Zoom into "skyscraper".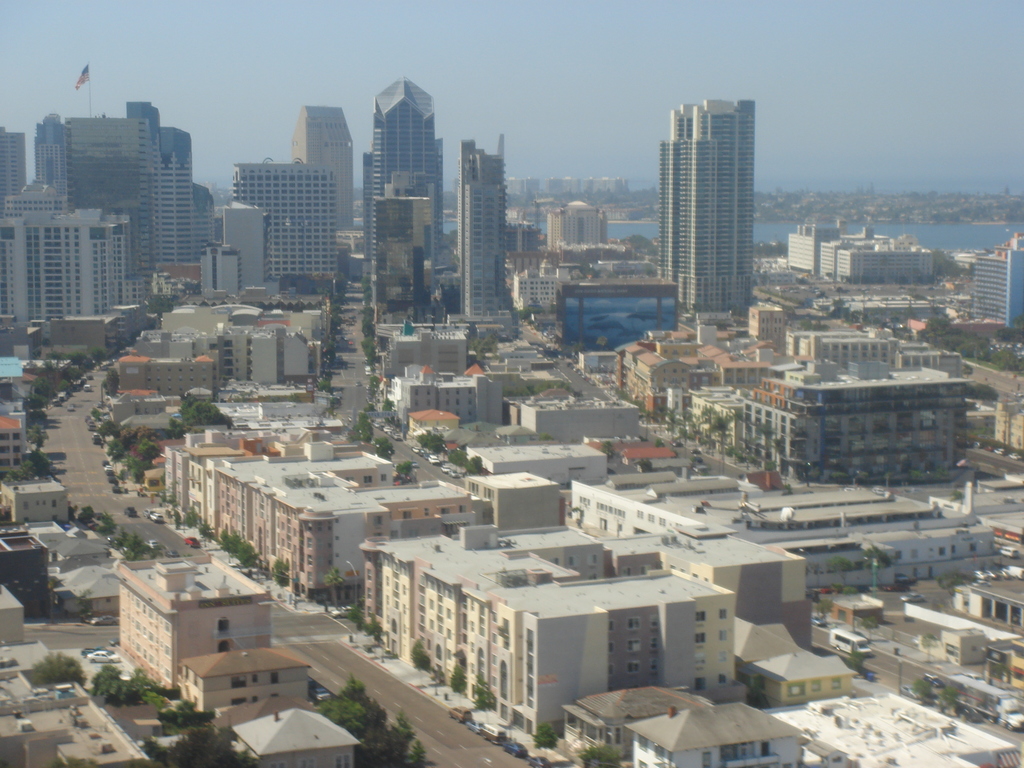
Zoom target: [x1=635, y1=83, x2=774, y2=323].
